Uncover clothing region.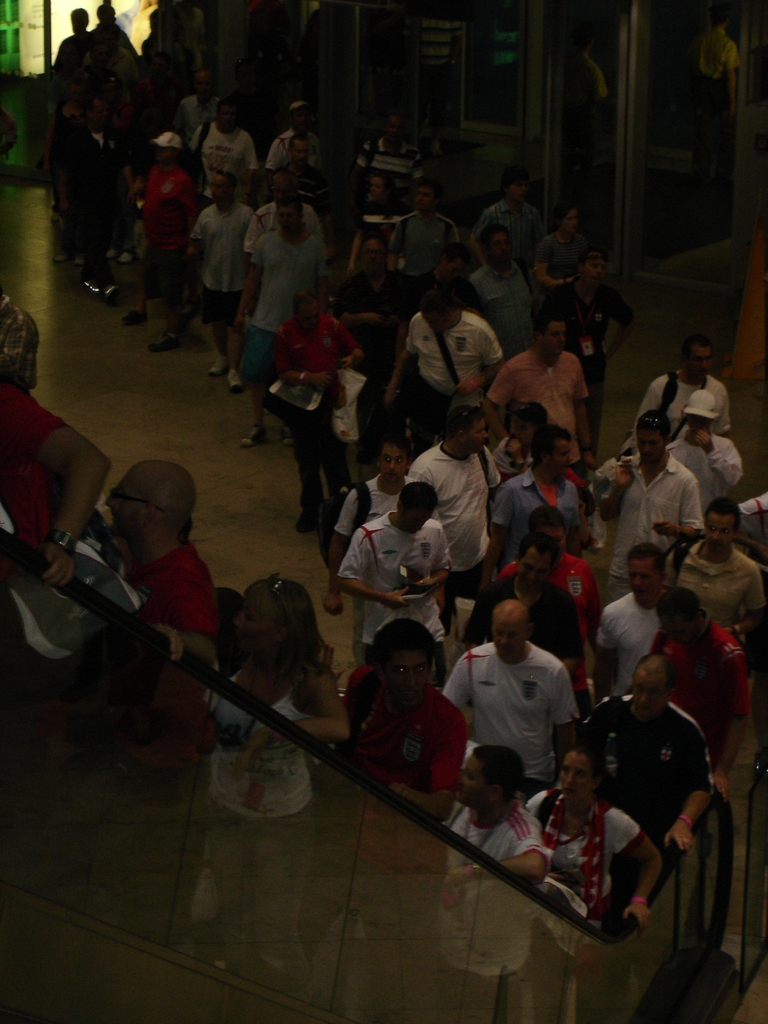
Uncovered: <bbox>468, 568, 587, 664</bbox>.
